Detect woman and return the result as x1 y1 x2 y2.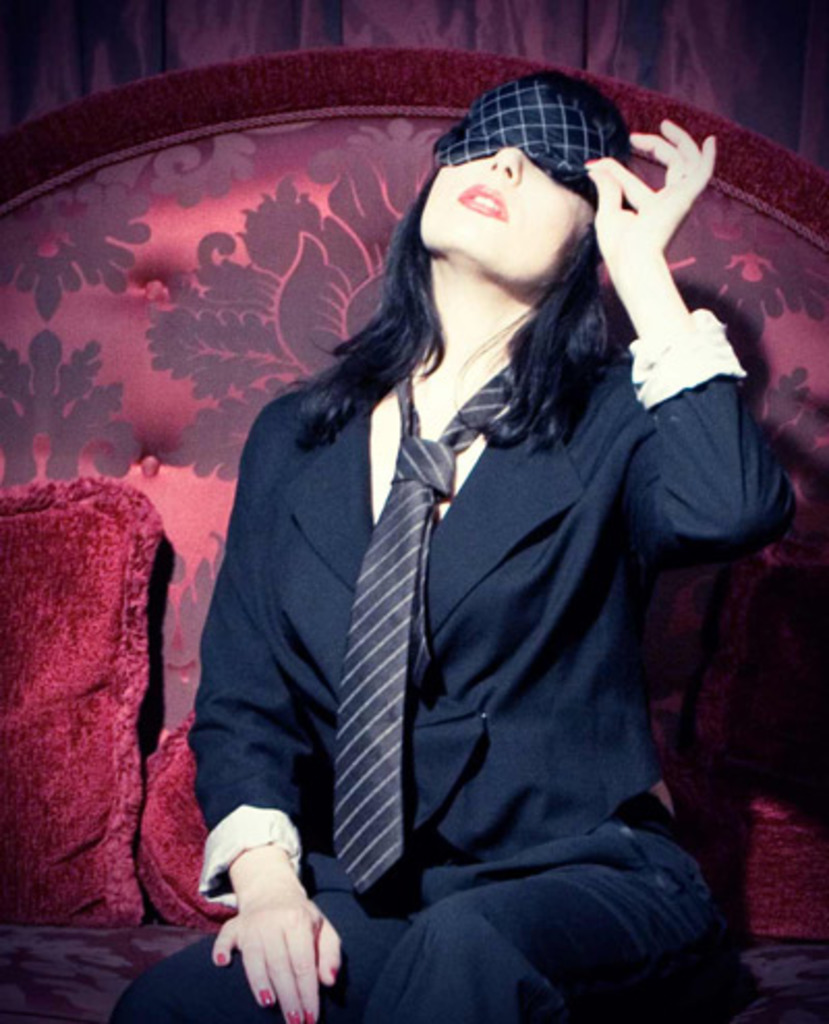
160 54 775 1001.
